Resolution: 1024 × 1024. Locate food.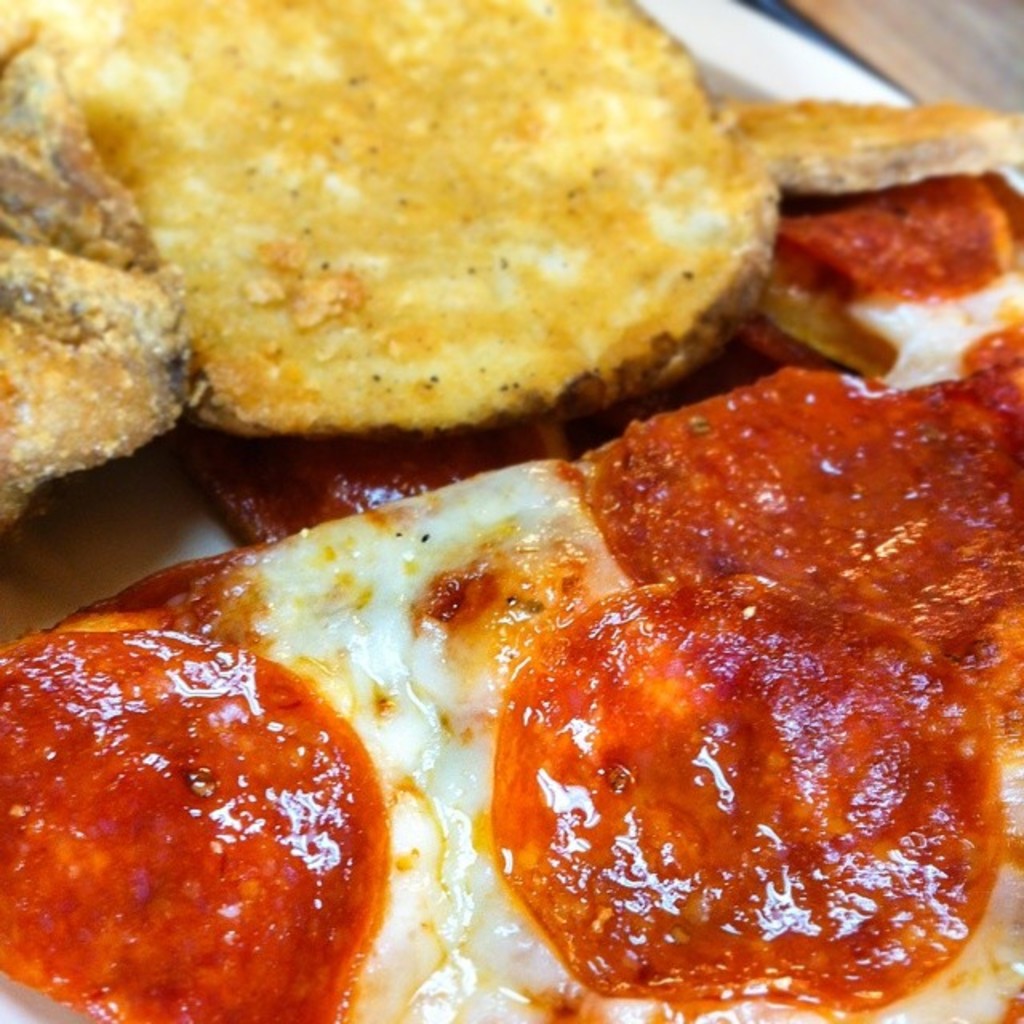
<bbox>718, 94, 1022, 190</bbox>.
